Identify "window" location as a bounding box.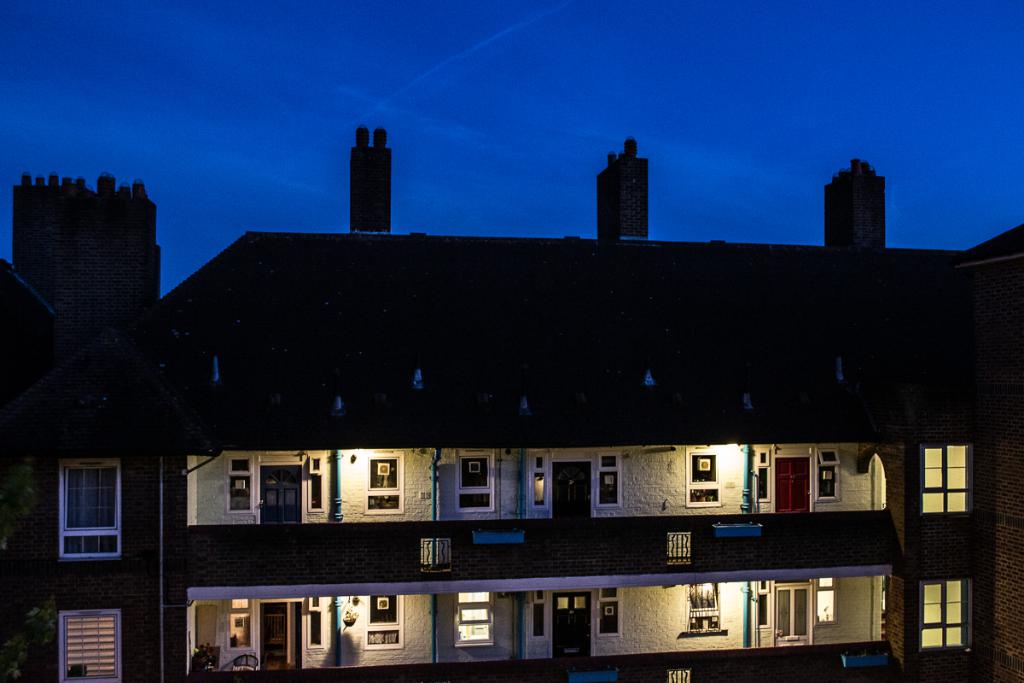
Rect(49, 461, 127, 572).
